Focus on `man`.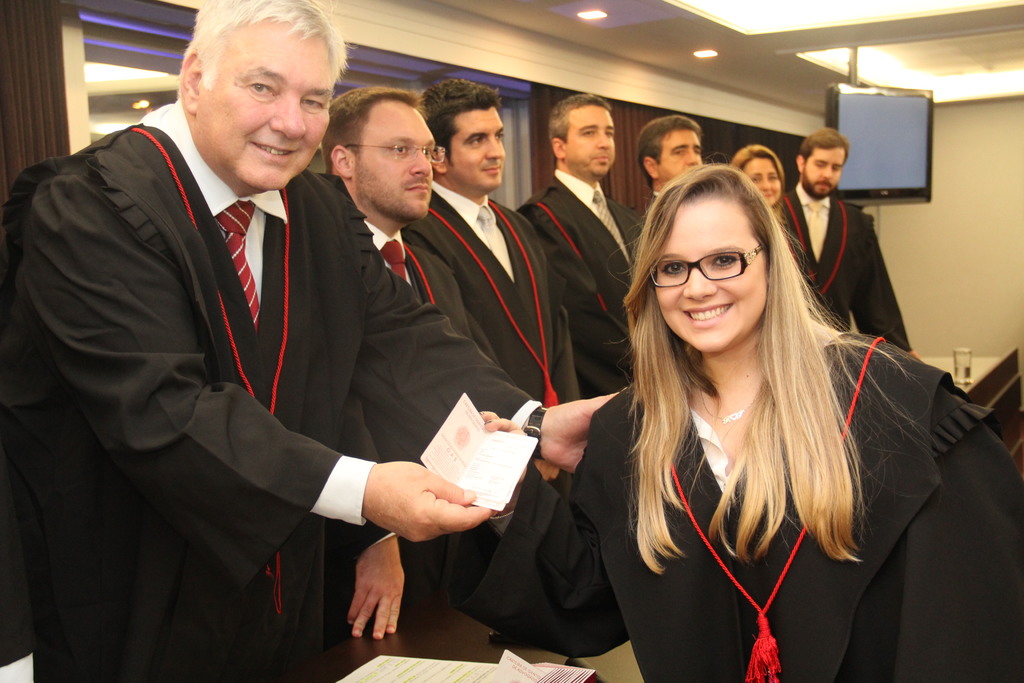
Focused at BBox(401, 73, 585, 660).
